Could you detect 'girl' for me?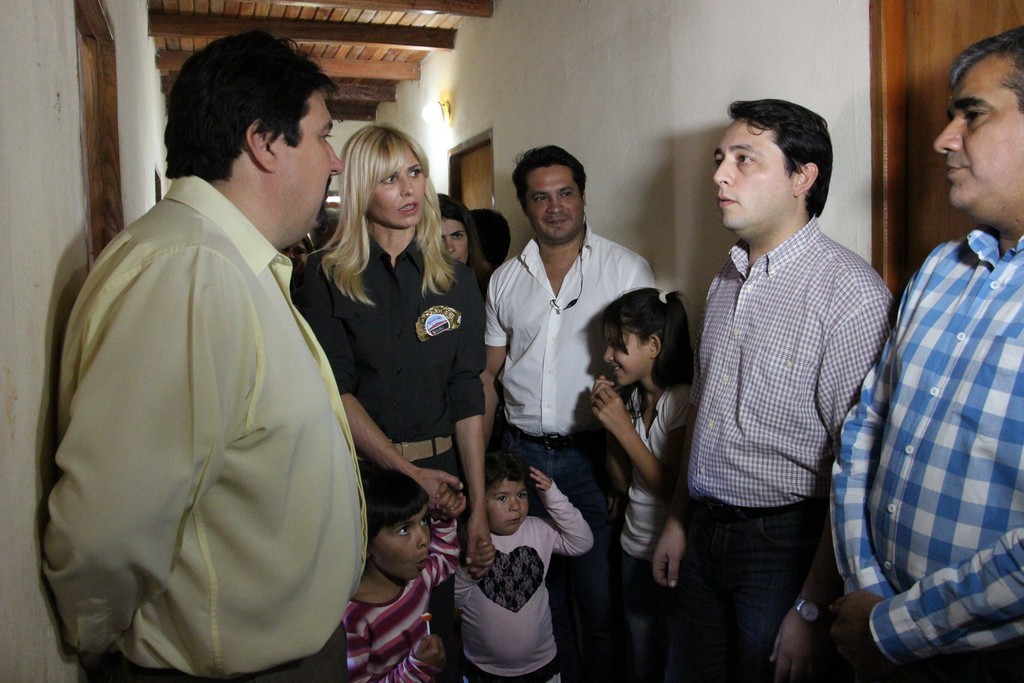
Detection result: [454, 450, 594, 682].
